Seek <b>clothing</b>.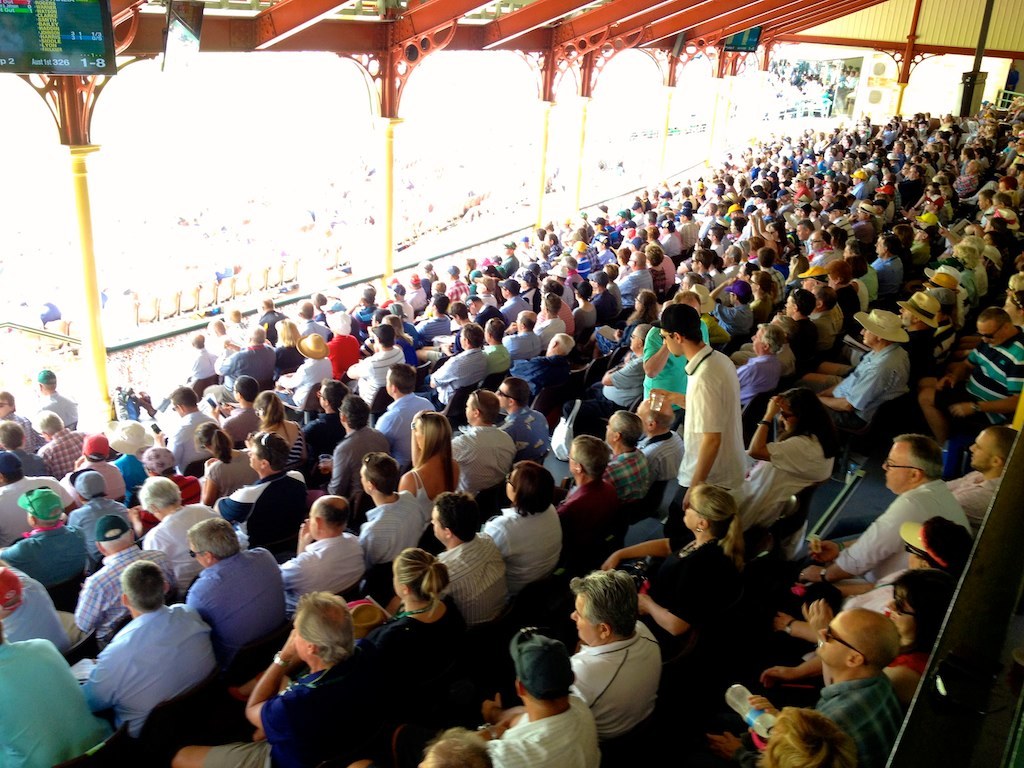
(487, 513, 565, 593).
